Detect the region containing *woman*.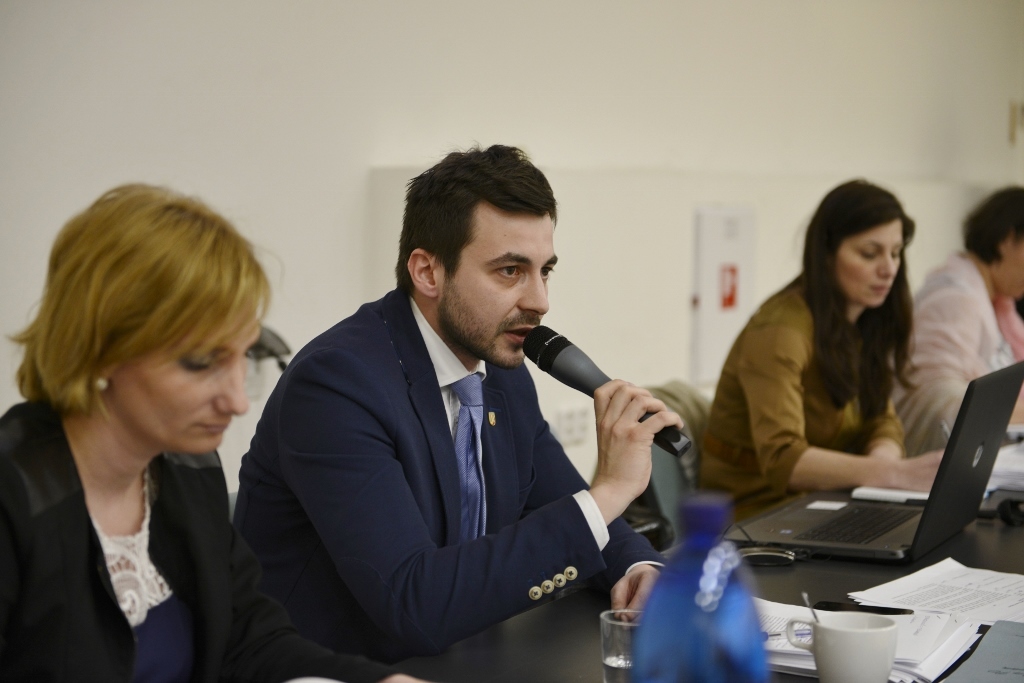
<bbox>0, 175, 441, 682</bbox>.
